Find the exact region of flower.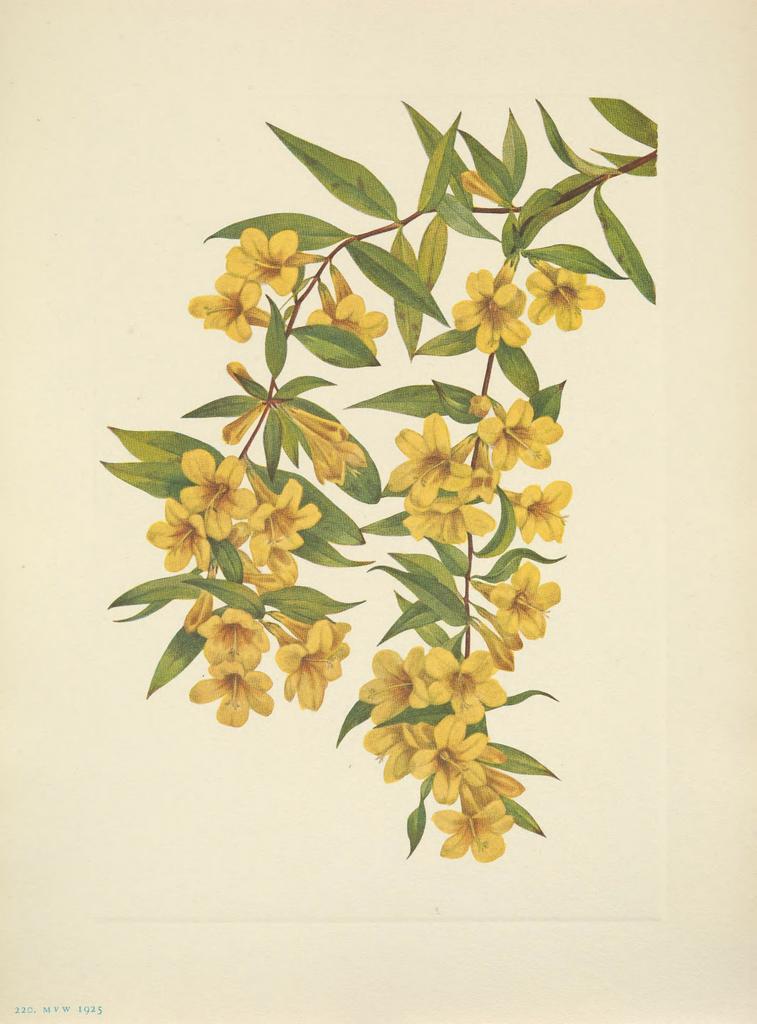
Exact region: x1=306, y1=292, x2=388, y2=364.
